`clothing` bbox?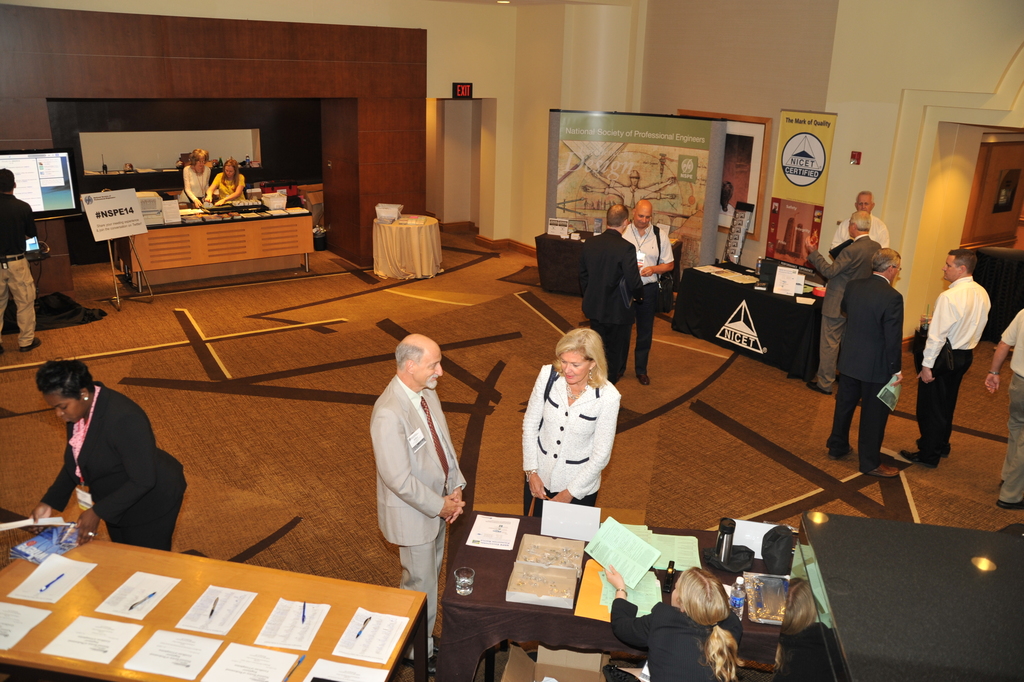
Rect(179, 164, 209, 209)
